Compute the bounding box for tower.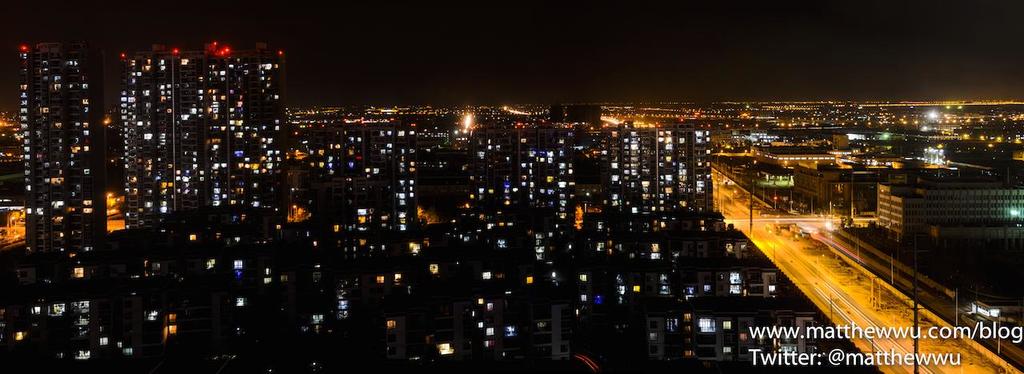
Rect(122, 51, 281, 228).
